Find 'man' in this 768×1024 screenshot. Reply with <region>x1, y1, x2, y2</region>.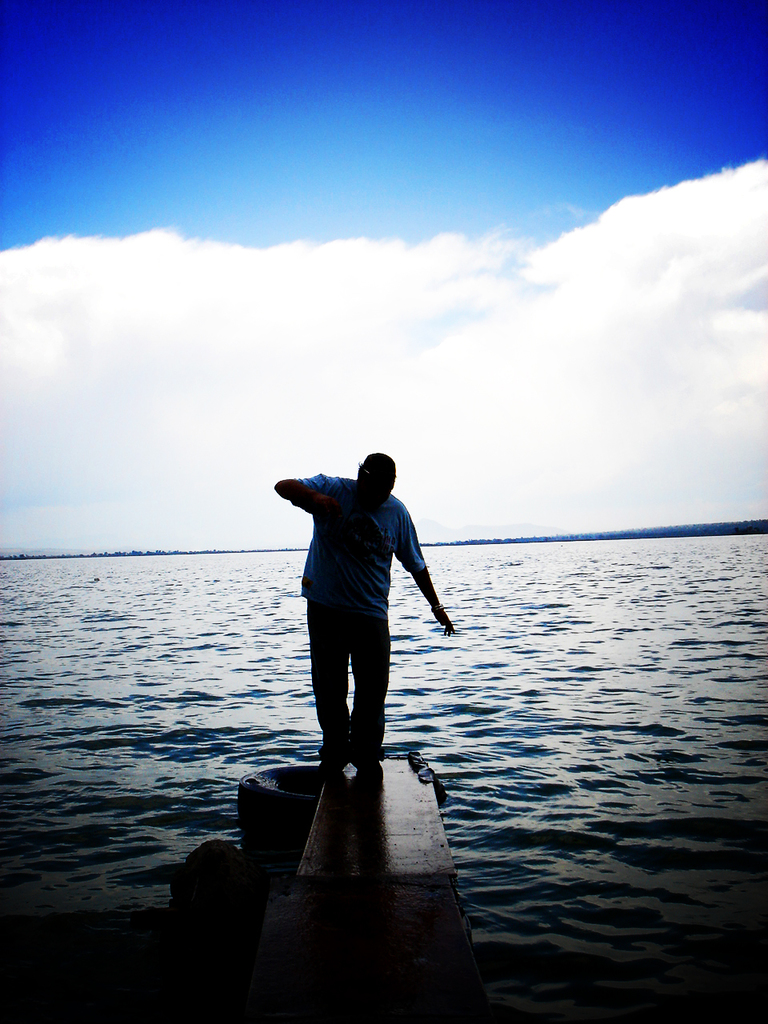
<region>275, 454, 447, 820</region>.
